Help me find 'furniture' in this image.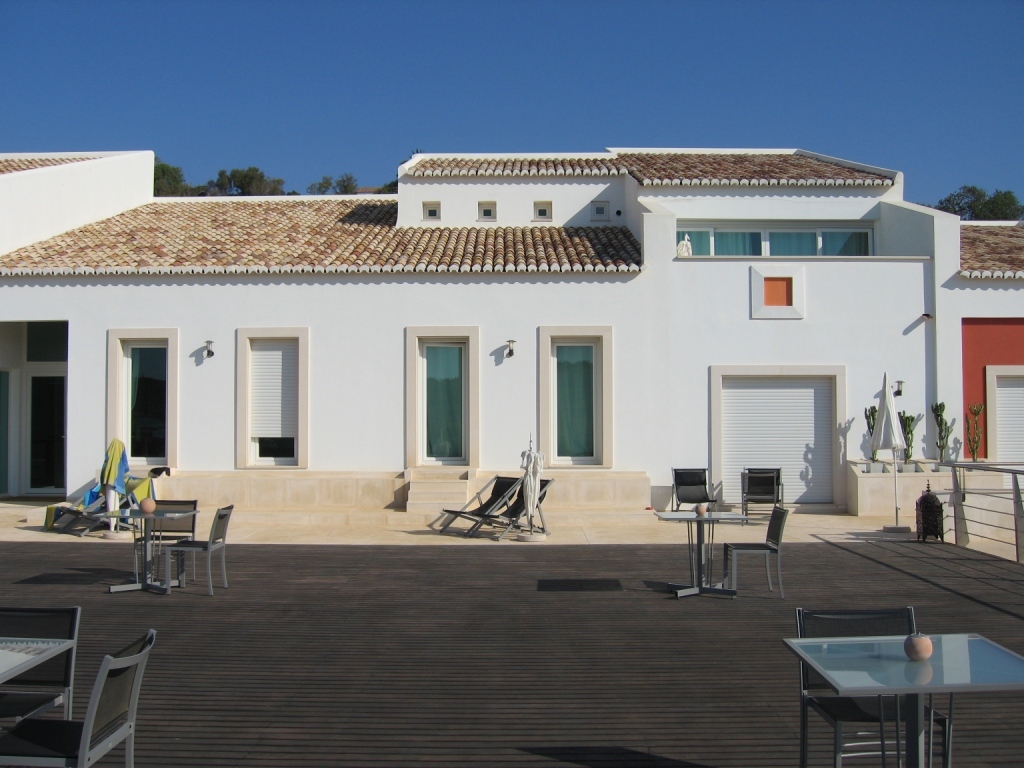
Found it: (left=46, top=473, right=128, bottom=531).
